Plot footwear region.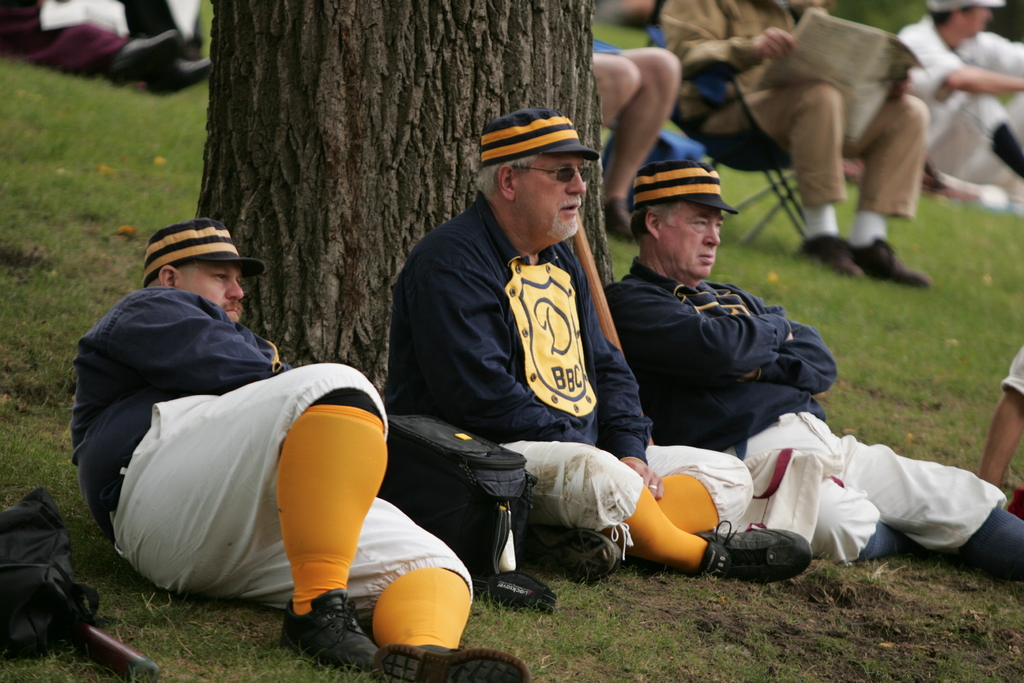
Plotted at BBox(285, 595, 361, 666).
